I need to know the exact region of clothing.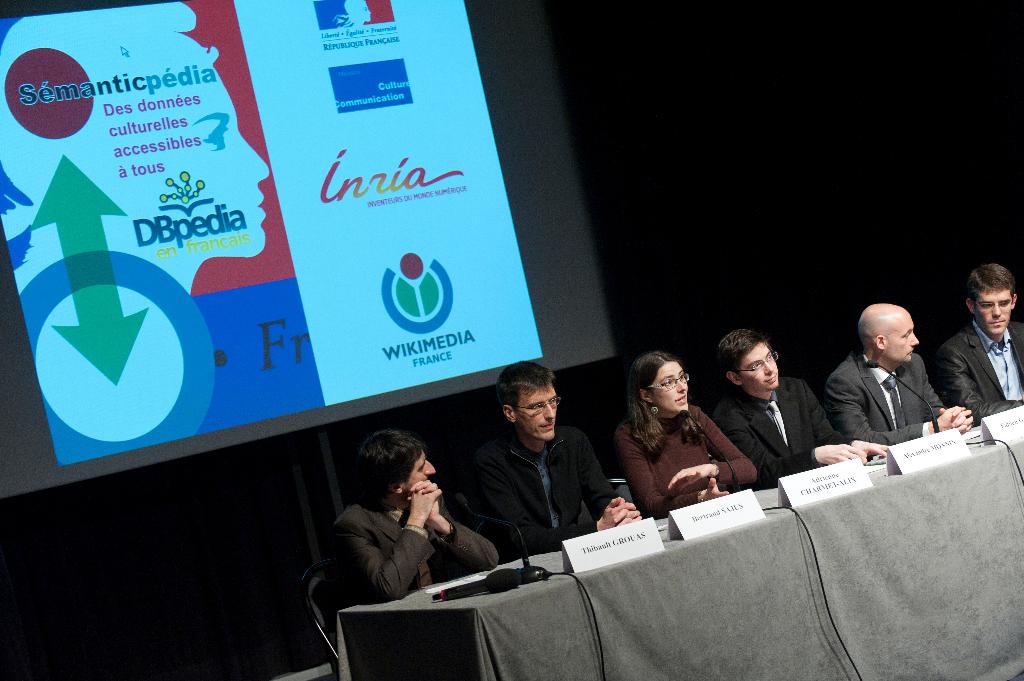
Region: 613:405:758:519.
